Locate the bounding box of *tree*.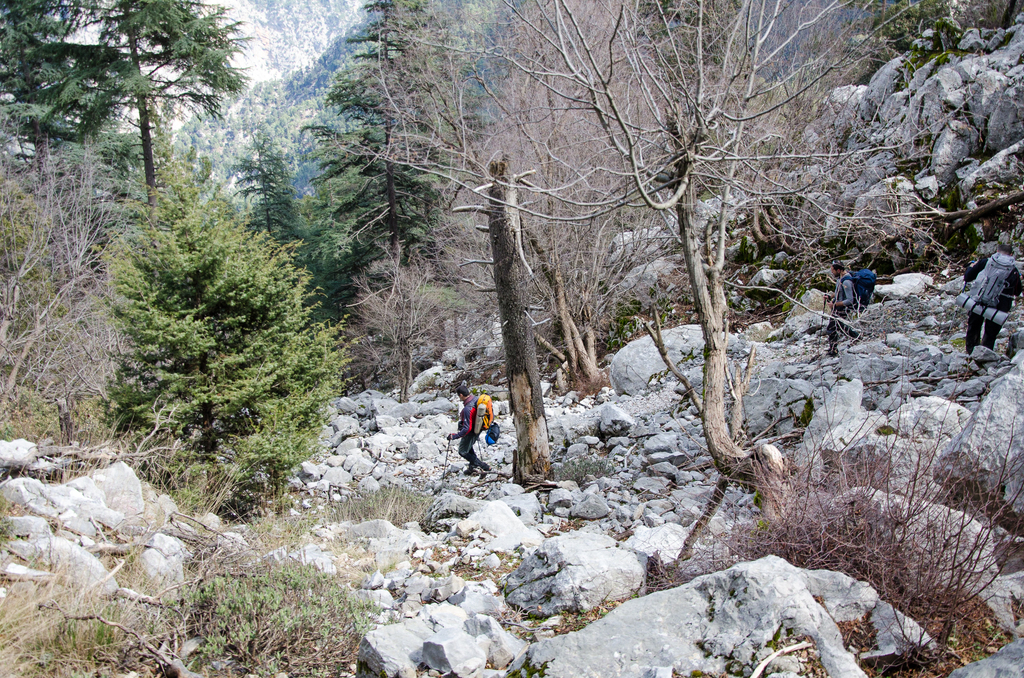
Bounding box: [438,0,1023,541].
